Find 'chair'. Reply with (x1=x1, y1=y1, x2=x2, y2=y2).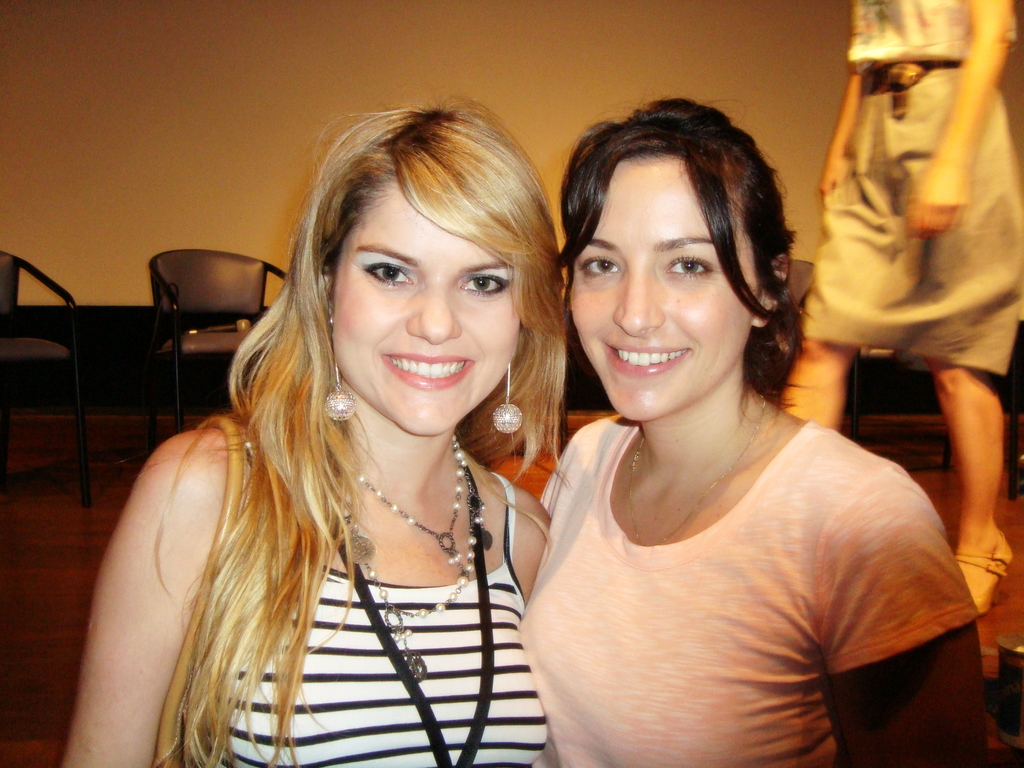
(x1=142, y1=250, x2=289, y2=460).
